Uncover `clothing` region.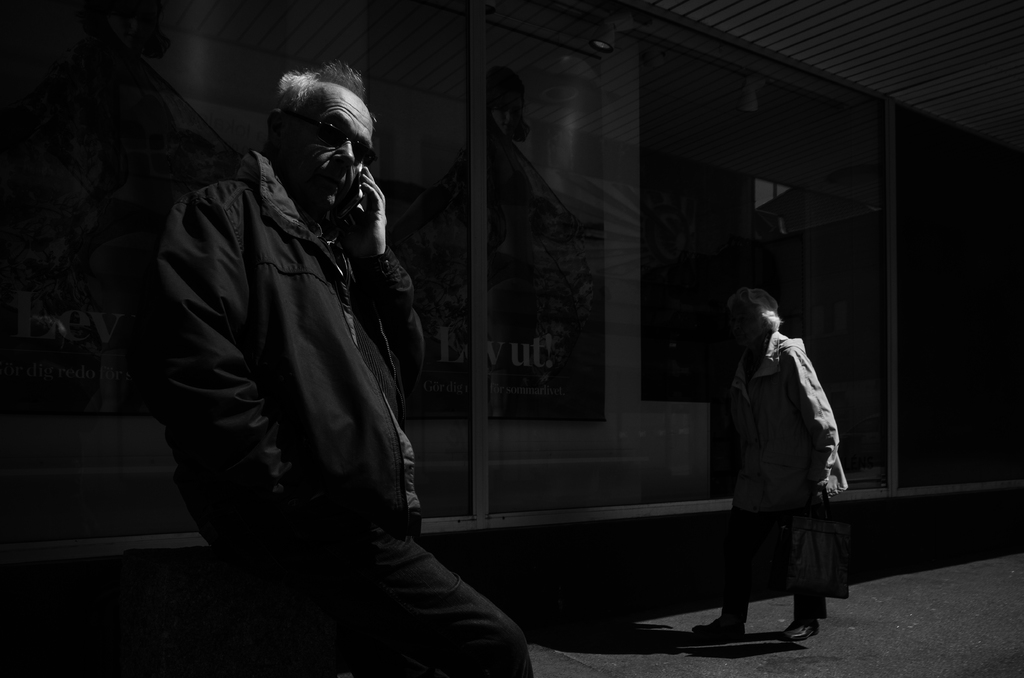
Uncovered: locate(714, 297, 849, 623).
